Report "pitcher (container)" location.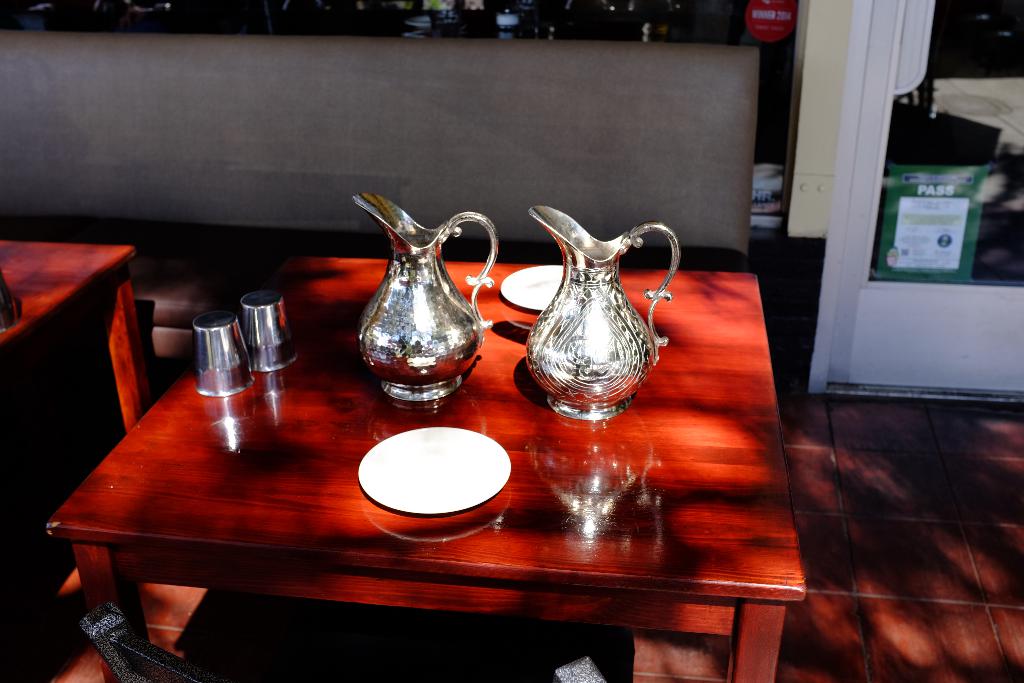
Report: (356, 199, 497, 402).
